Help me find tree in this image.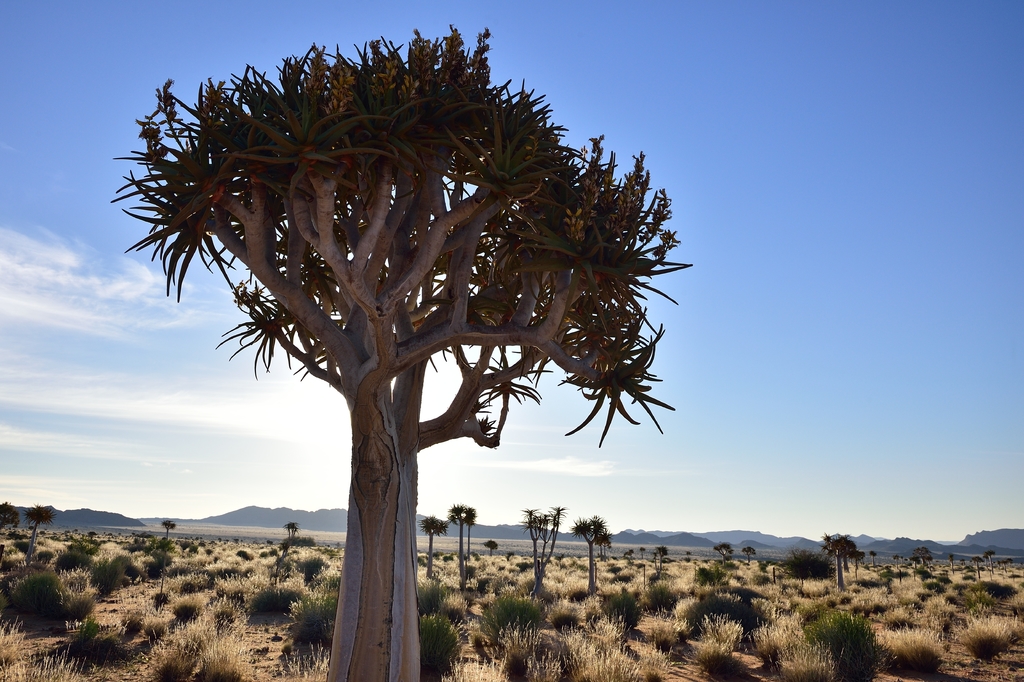
Found it: (x1=945, y1=554, x2=955, y2=564).
